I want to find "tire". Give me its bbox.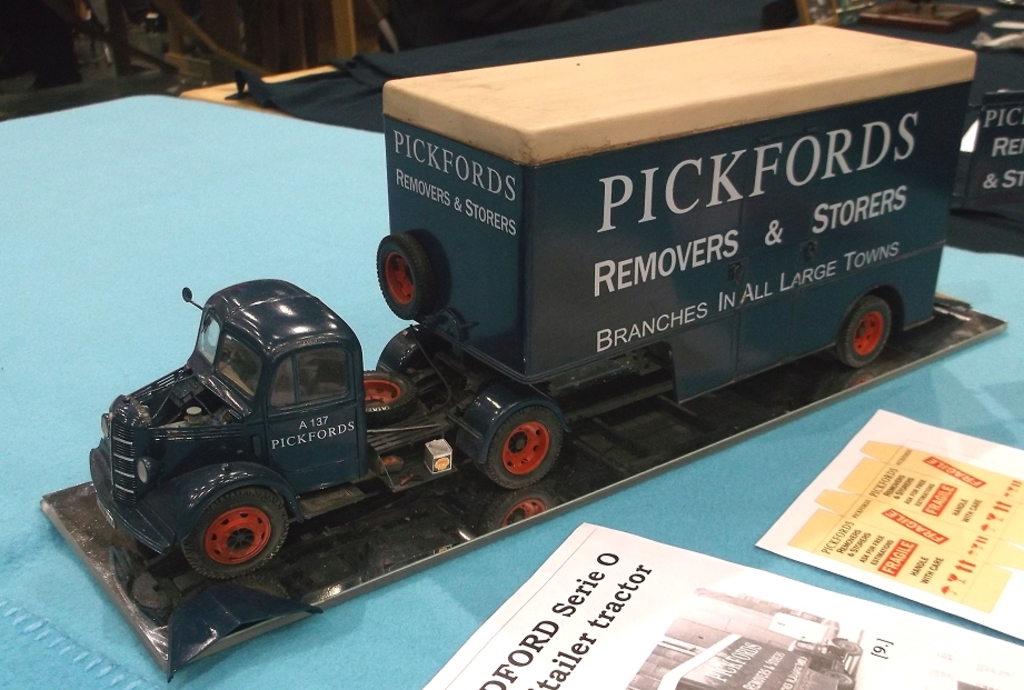
(361, 369, 417, 426).
